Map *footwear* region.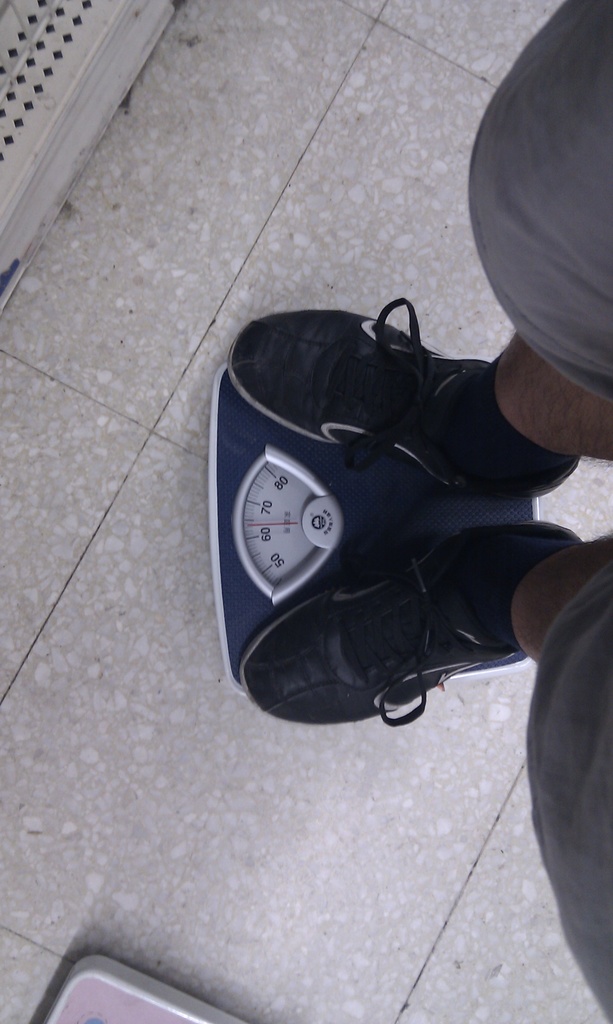
Mapped to Rect(227, 286, 585, 510).
